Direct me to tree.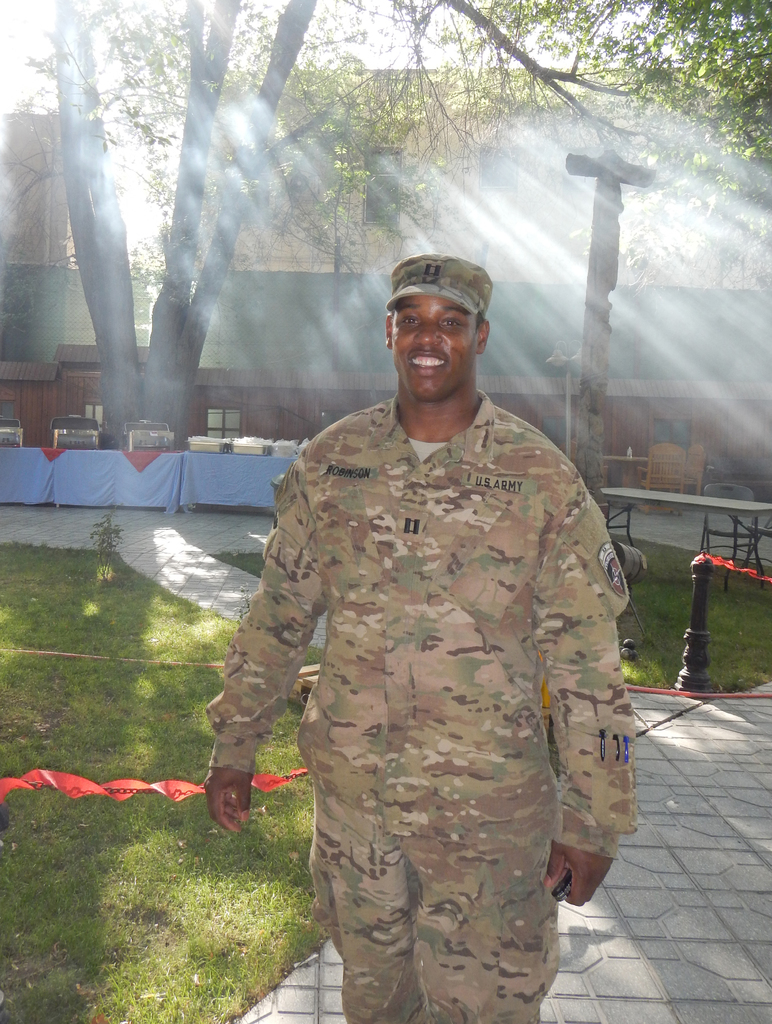
Direction: 25/0/629/445.
